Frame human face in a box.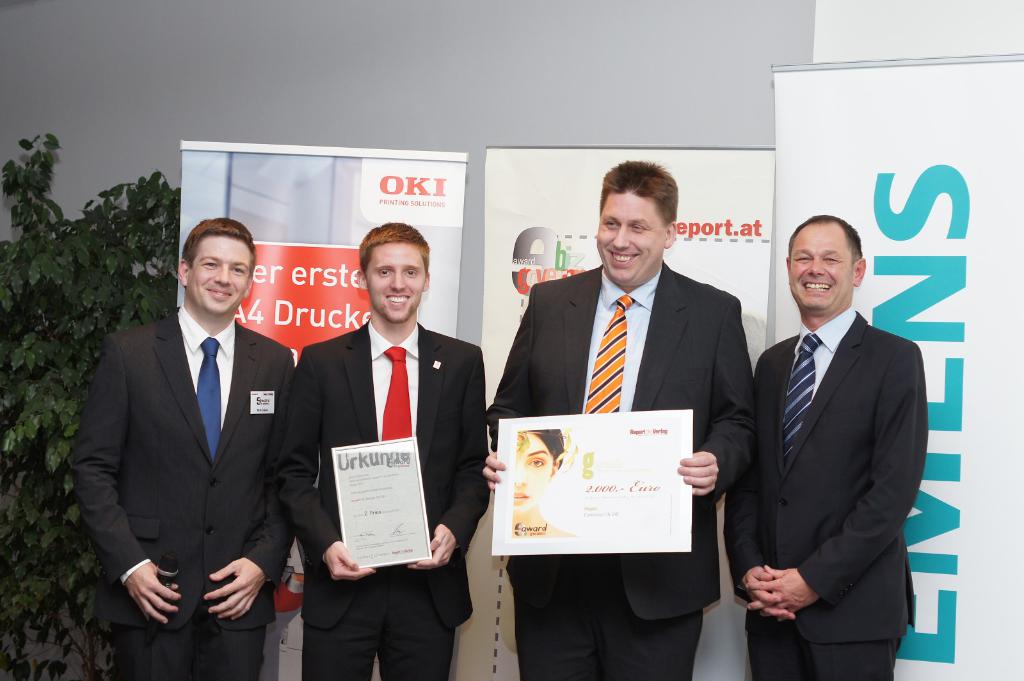
[596, 189, 669, 285].
